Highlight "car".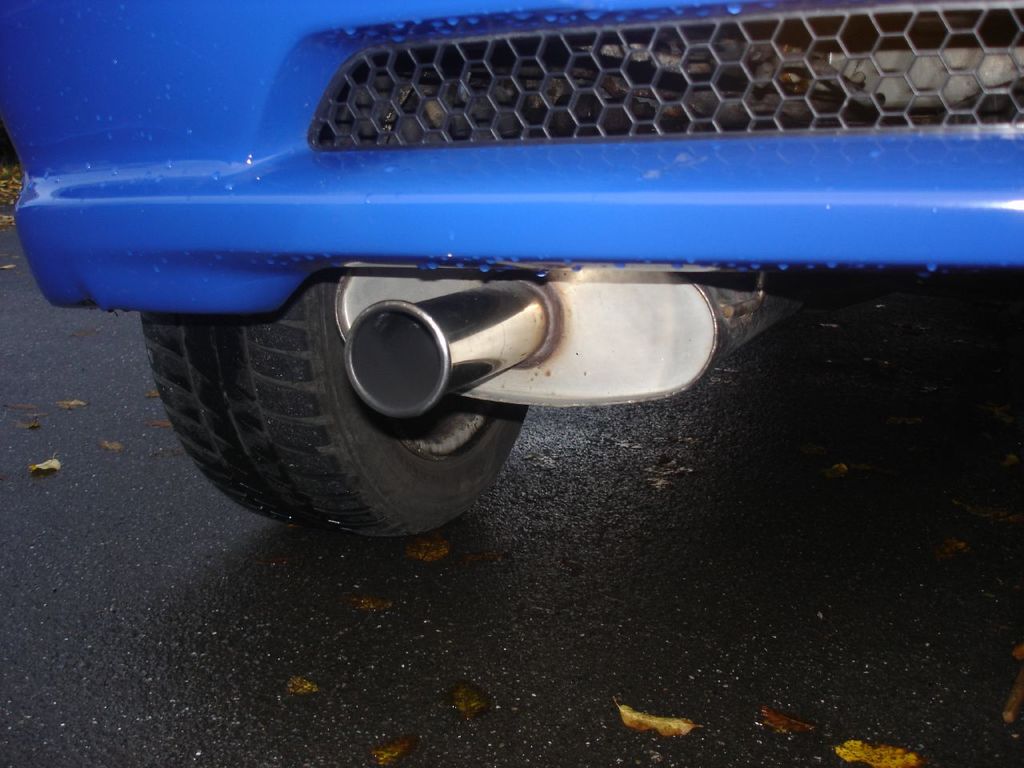
Highlighted region: box(0, 0, 1023, 538).
